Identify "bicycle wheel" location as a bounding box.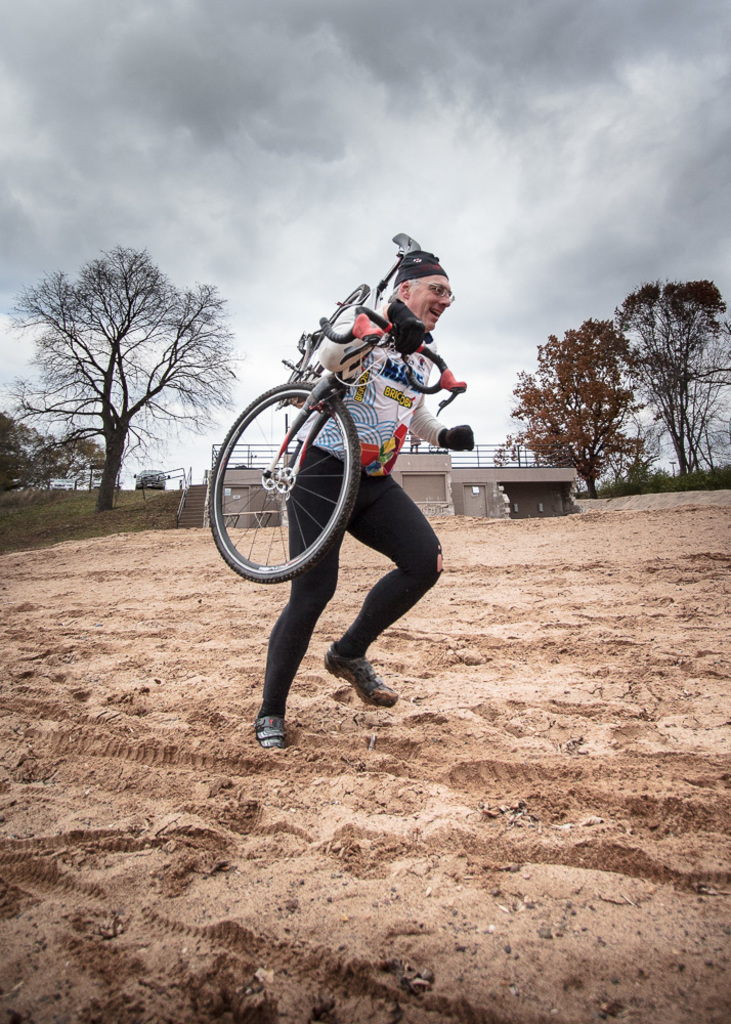
225,381,371,604.
